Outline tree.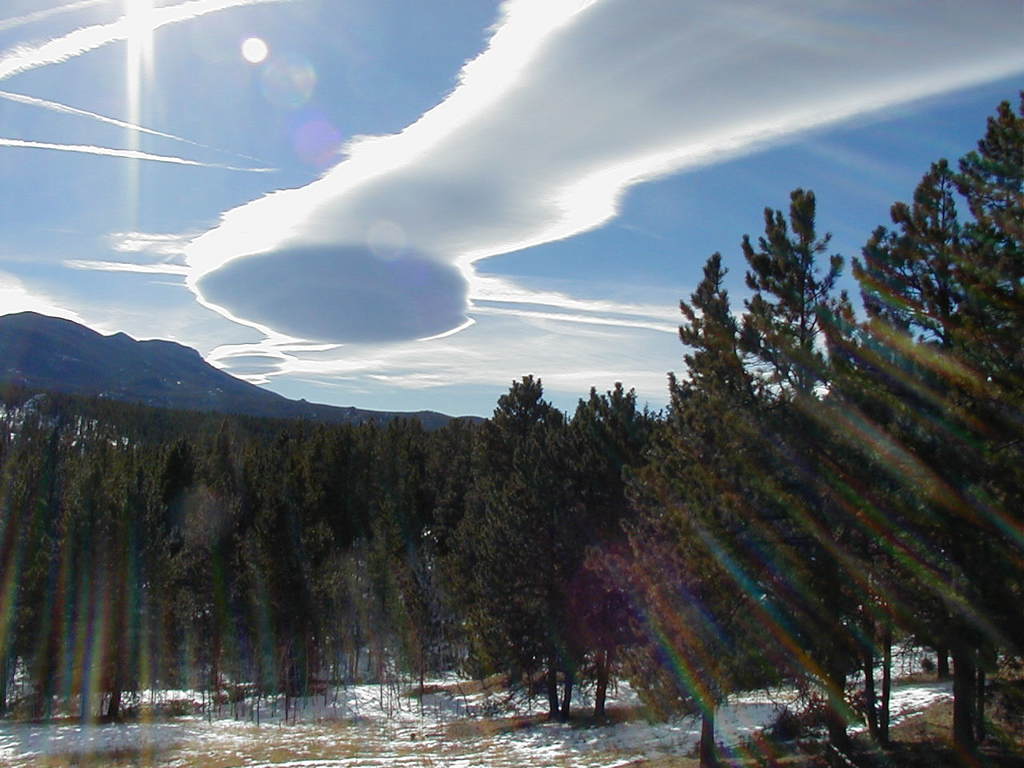
Outline: {"x1": 563, "y1": 406, "x2": 663, "y2": 719}.
